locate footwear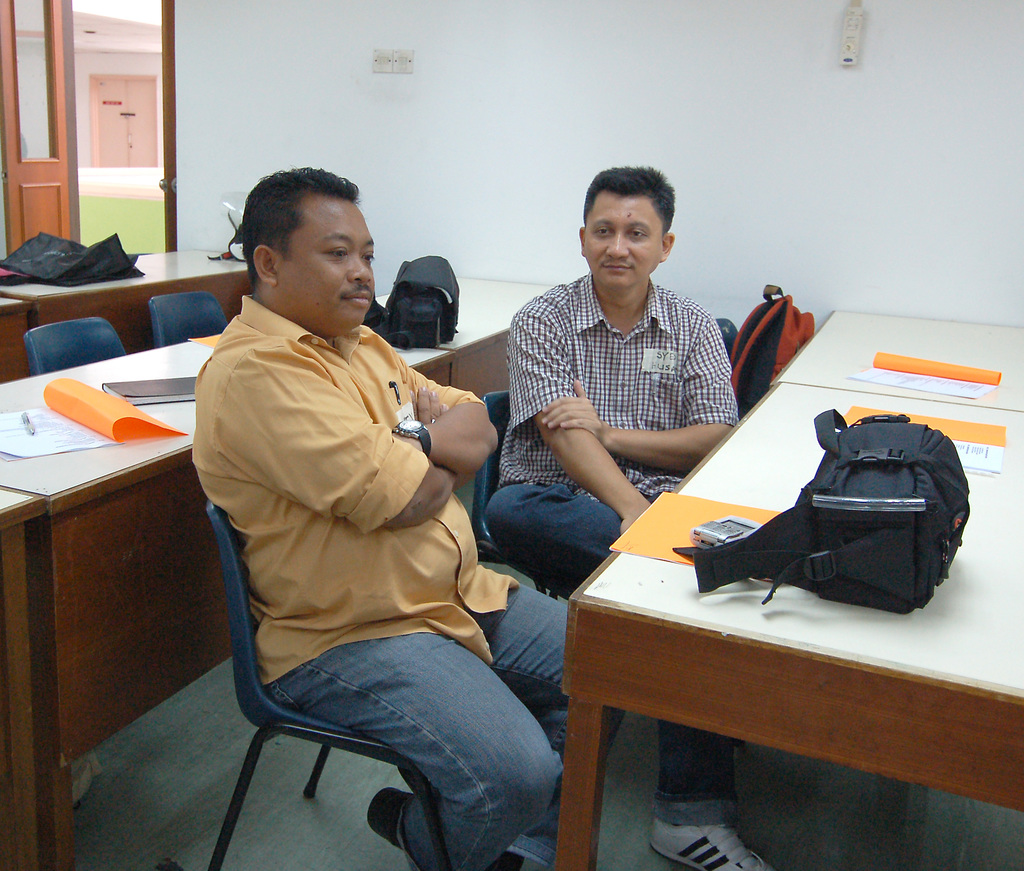
box(648, 820, 776, 870)
